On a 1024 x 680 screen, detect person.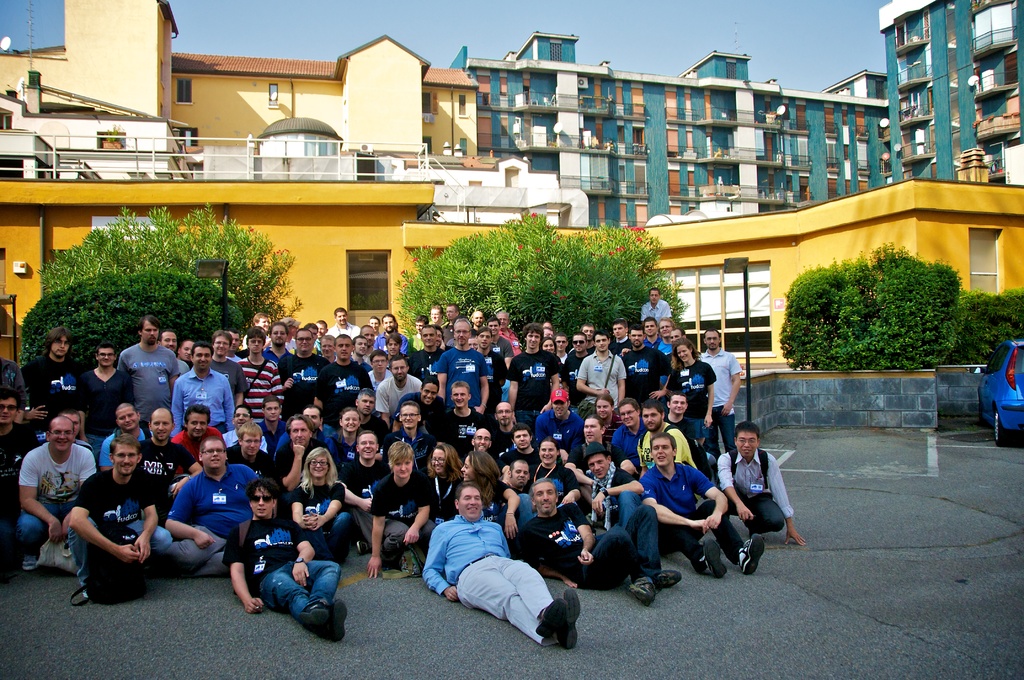
<bbox>211, 330, 247, 406</bbox>.
